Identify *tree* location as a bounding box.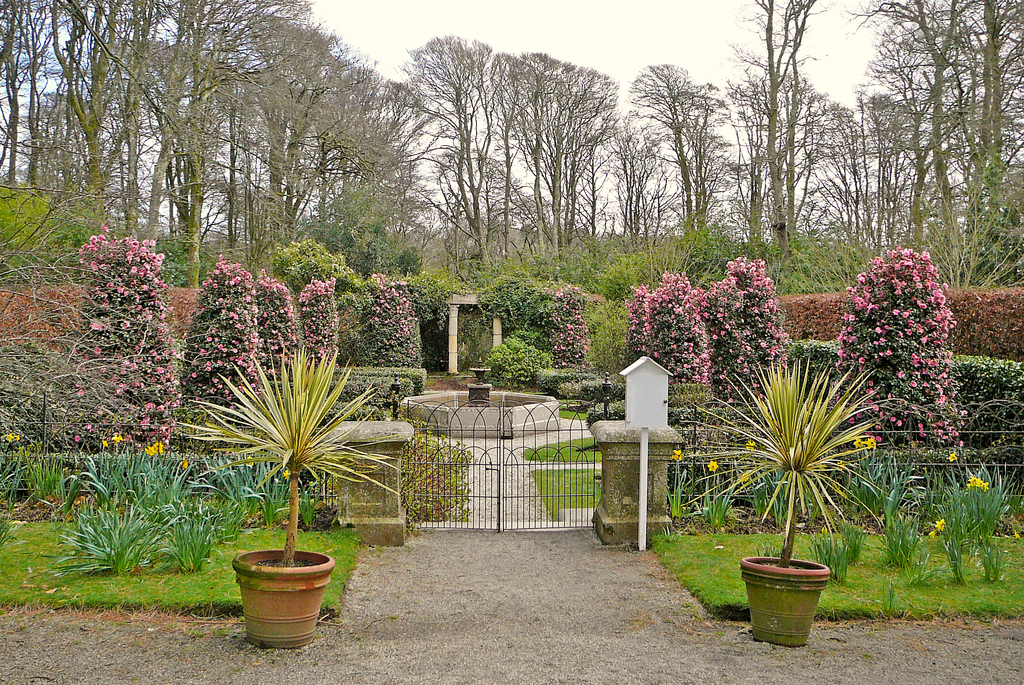
(0, 0, 430, 312).
